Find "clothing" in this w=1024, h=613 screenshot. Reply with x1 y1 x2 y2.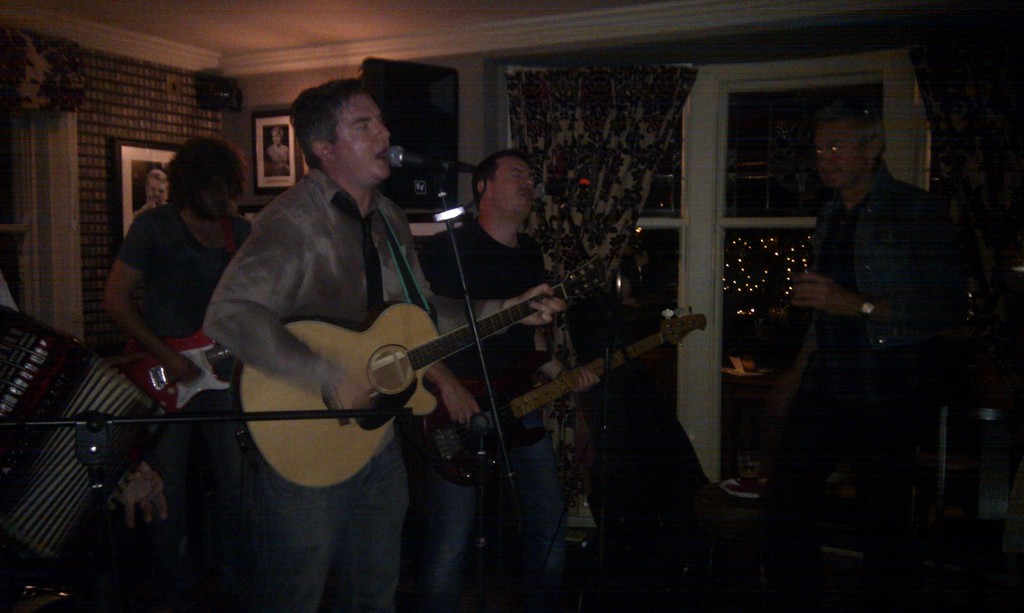
778 175 959 606.
